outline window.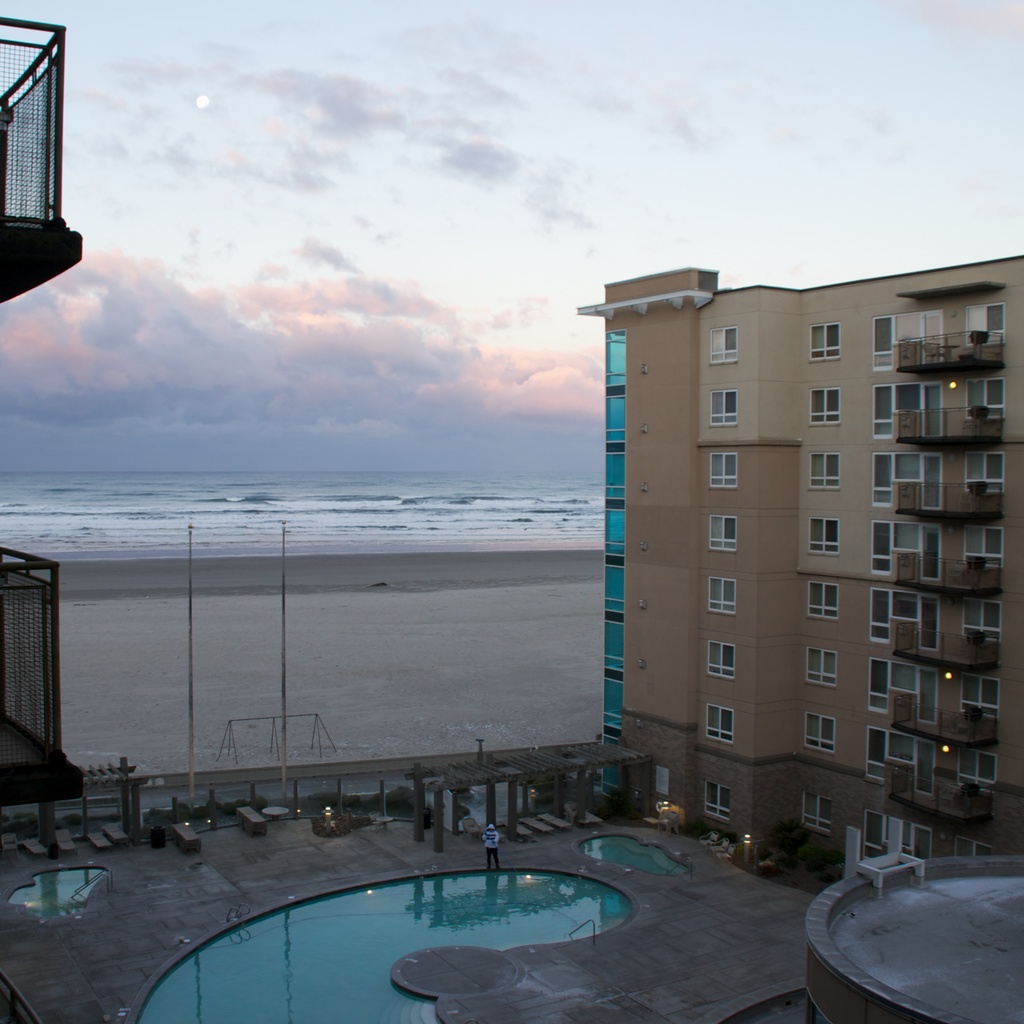
Outline: 965:305:1009:341.
